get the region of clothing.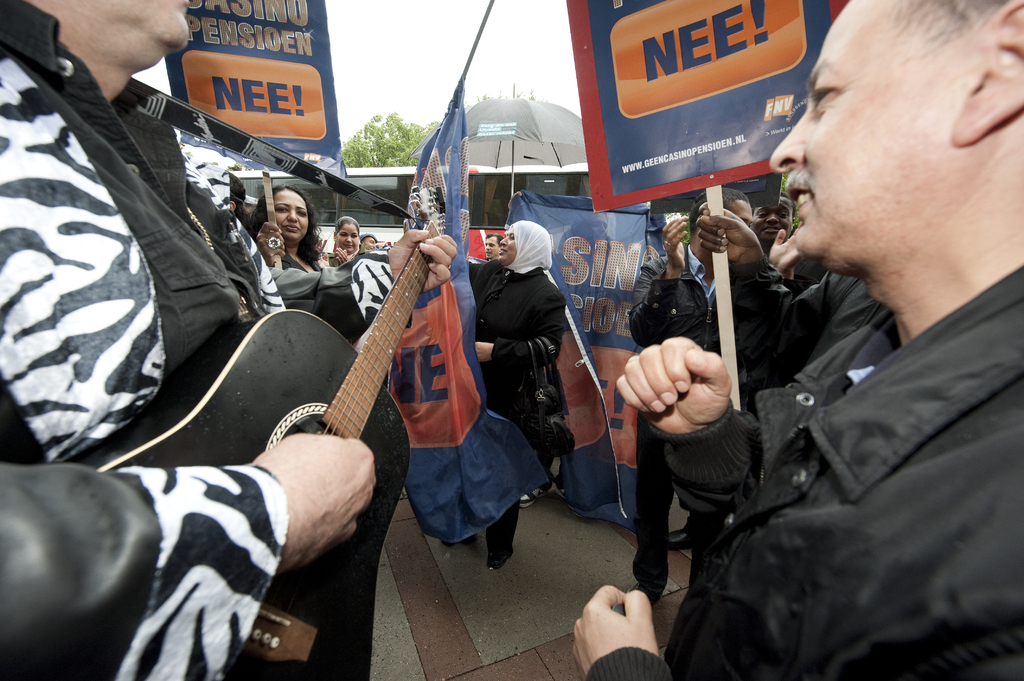
272 248 330 305.
